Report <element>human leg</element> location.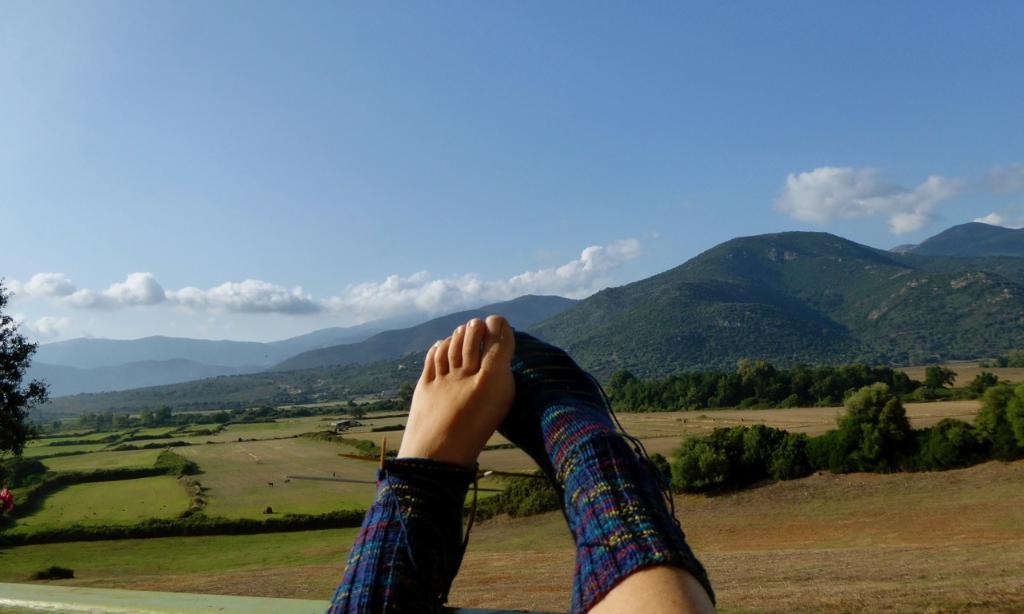
Report: rect(327, 313, 518, 613).
